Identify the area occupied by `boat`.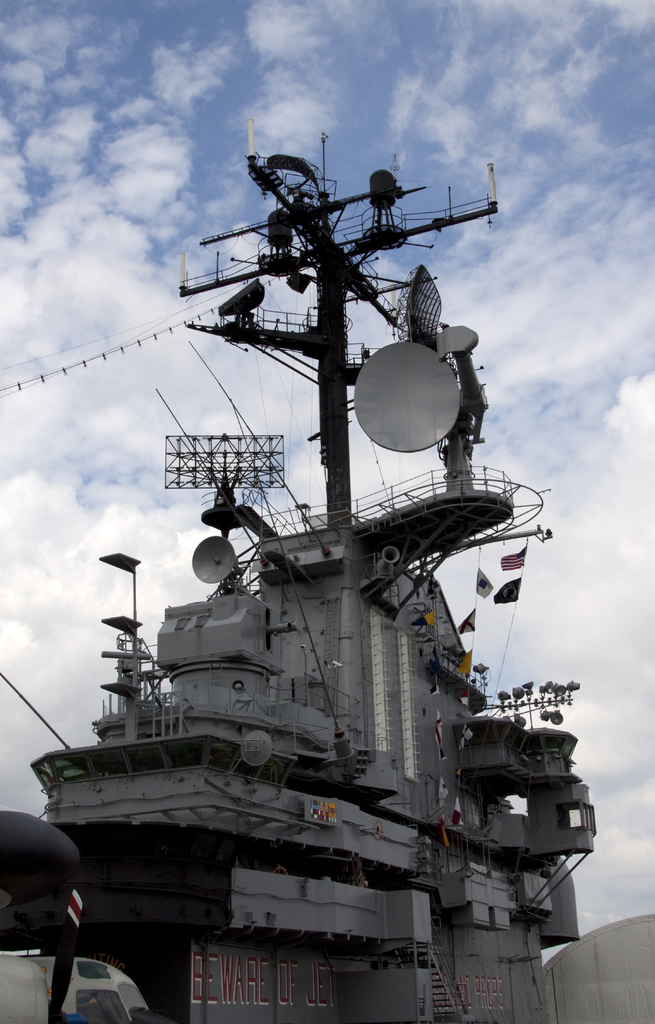
Area: x1=8 y1=110 x2=610 y2=968.
